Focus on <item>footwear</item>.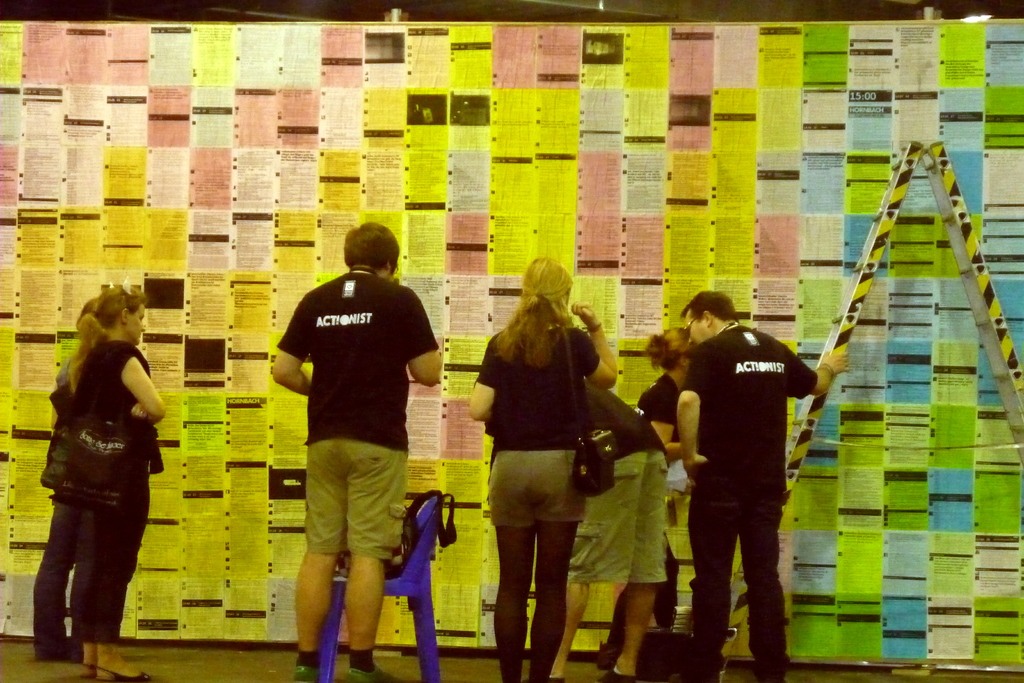
Focused at 83:664:102:682.
